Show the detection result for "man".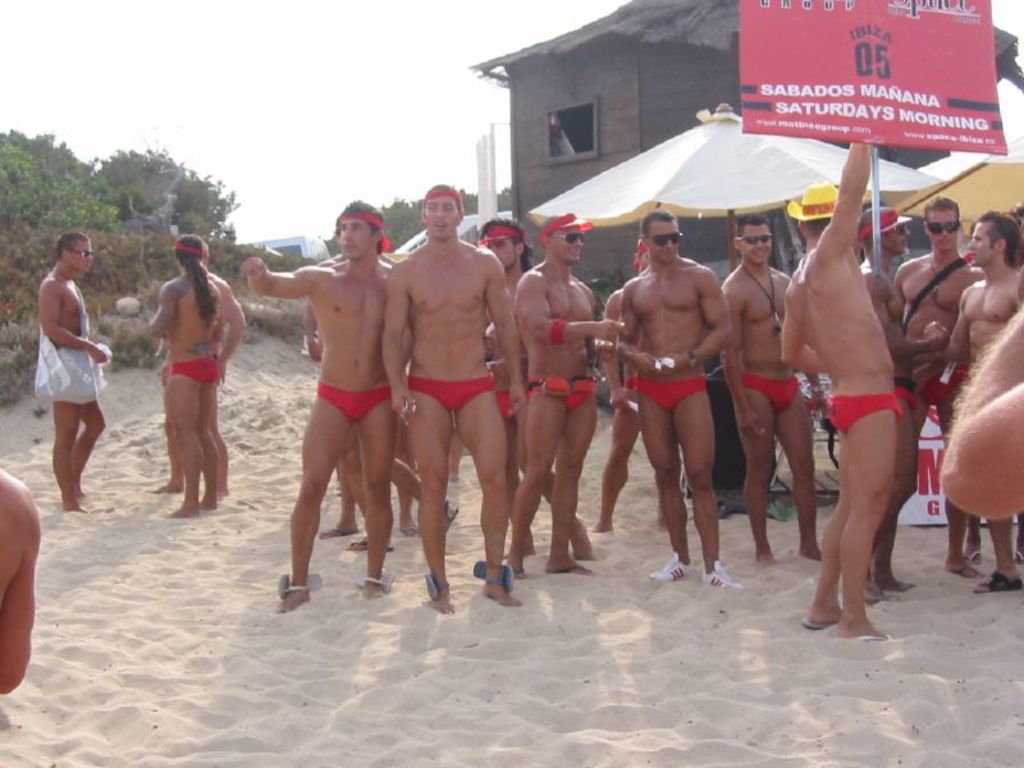
238/200/397/614.
